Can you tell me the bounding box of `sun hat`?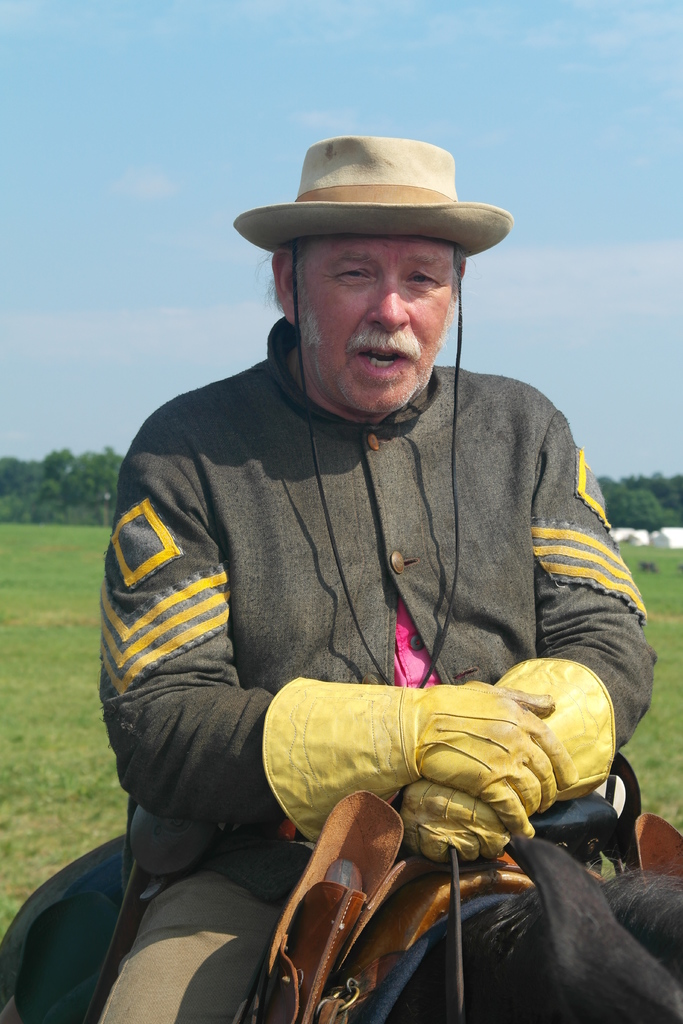
226 132 513 705.
